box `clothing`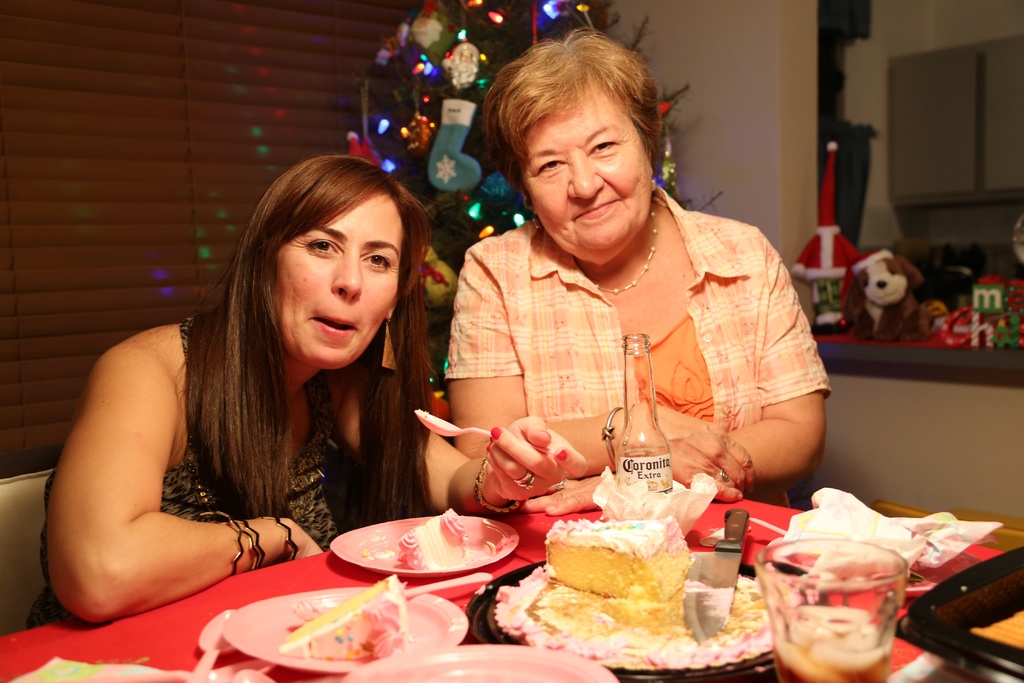
[431,185,829,514]
